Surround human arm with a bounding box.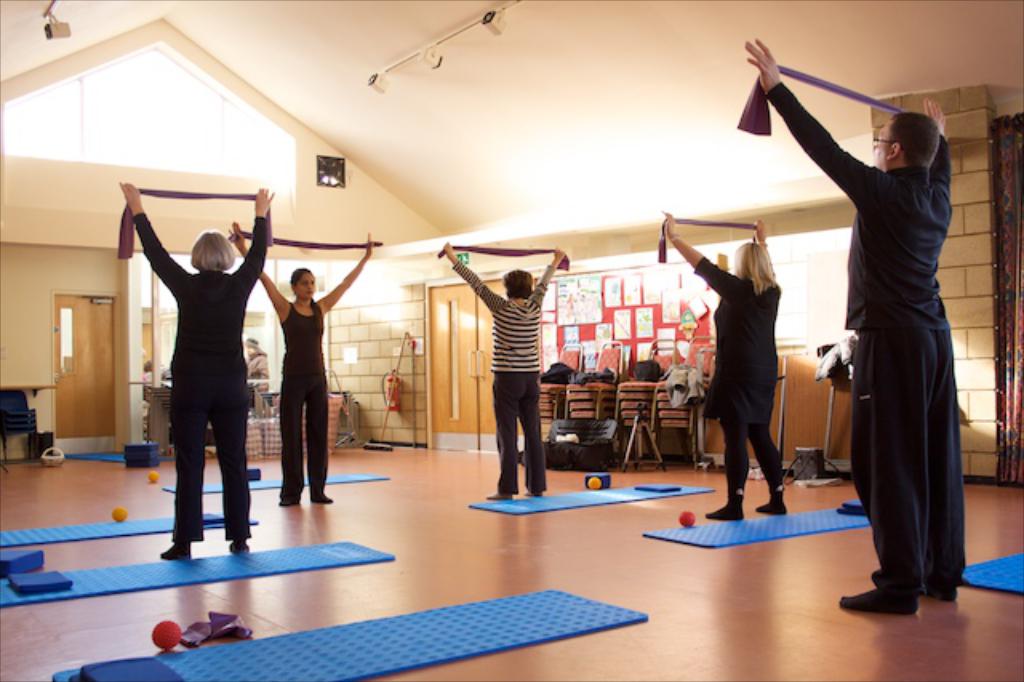
(922, 99, 952, 205).
